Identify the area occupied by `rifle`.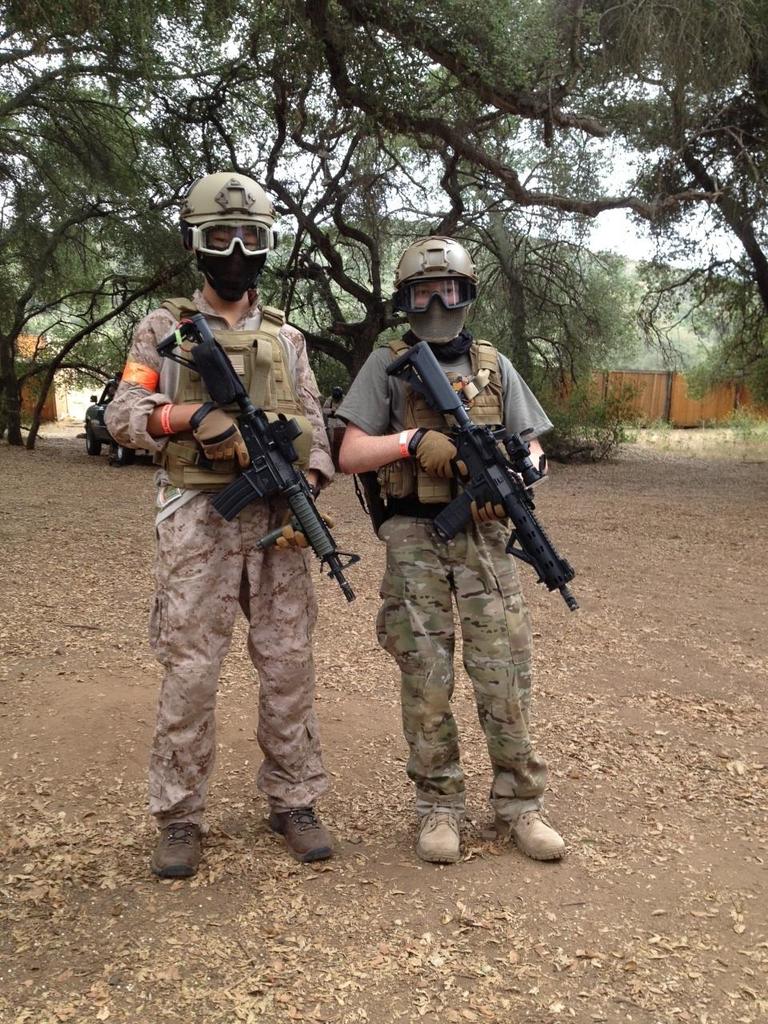
Area: bbox=(383, 337, 584, 615).
